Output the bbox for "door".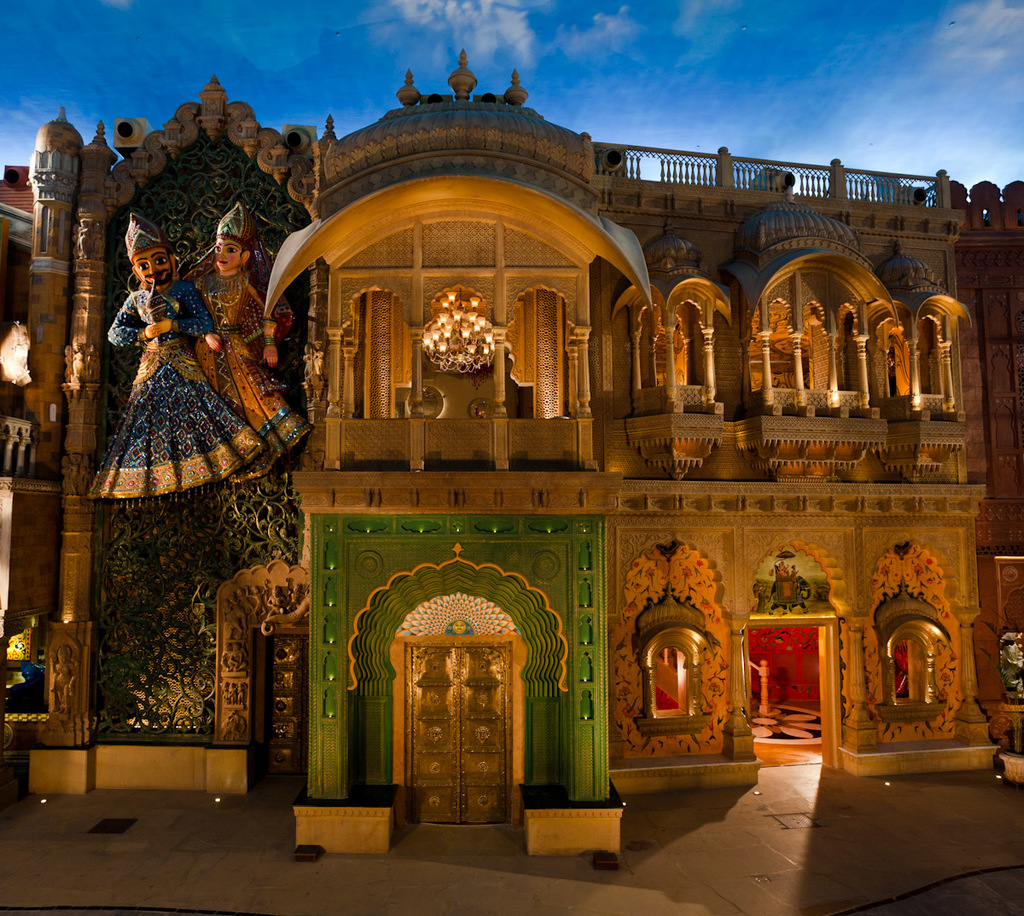
[266,636,309,774].
